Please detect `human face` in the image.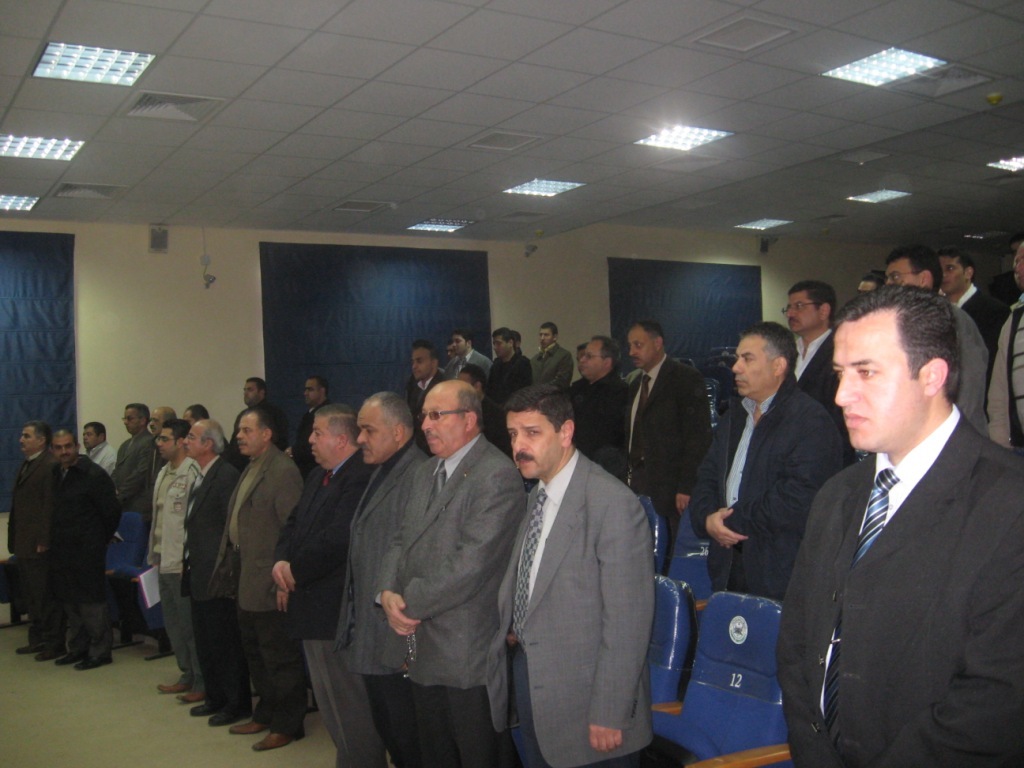
box(576, 344, 607, 372).
